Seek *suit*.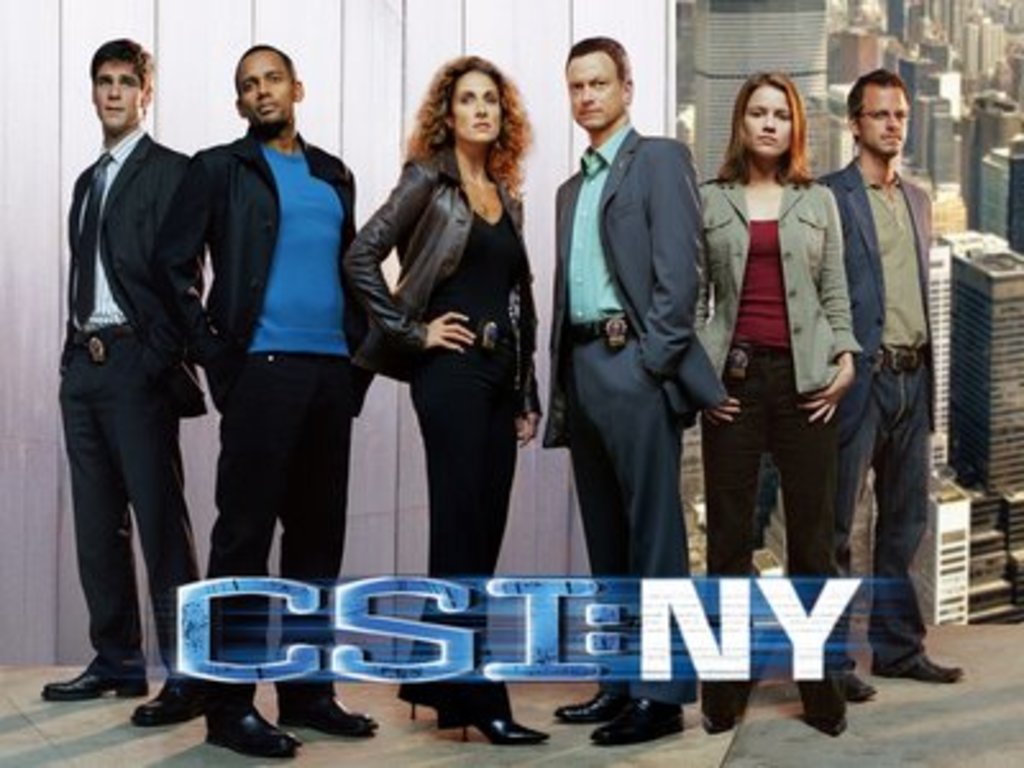
left=684, top=174, right=858, bottom=394.
